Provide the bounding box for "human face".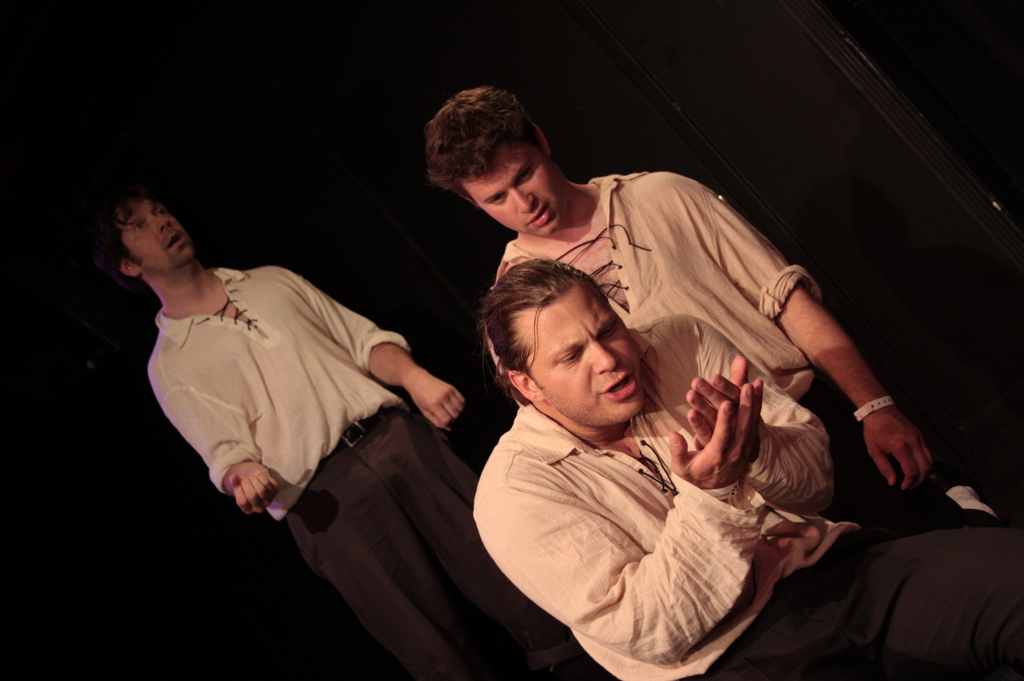
461 156 559 232.
